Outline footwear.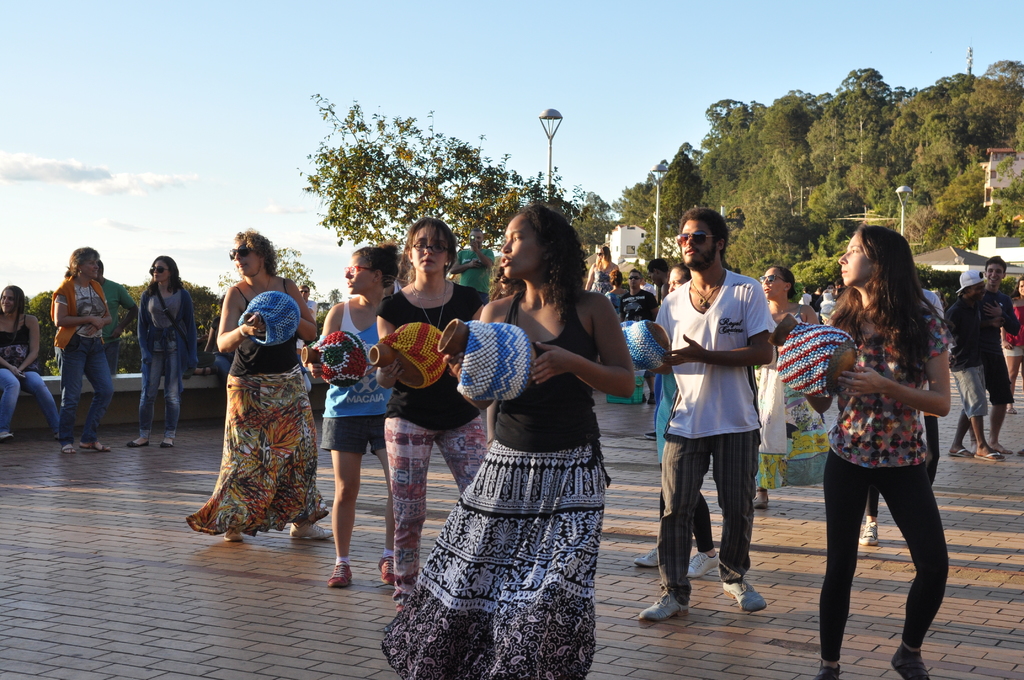
Outline: (x1=77, y1=442, x2=111, y2=453).
